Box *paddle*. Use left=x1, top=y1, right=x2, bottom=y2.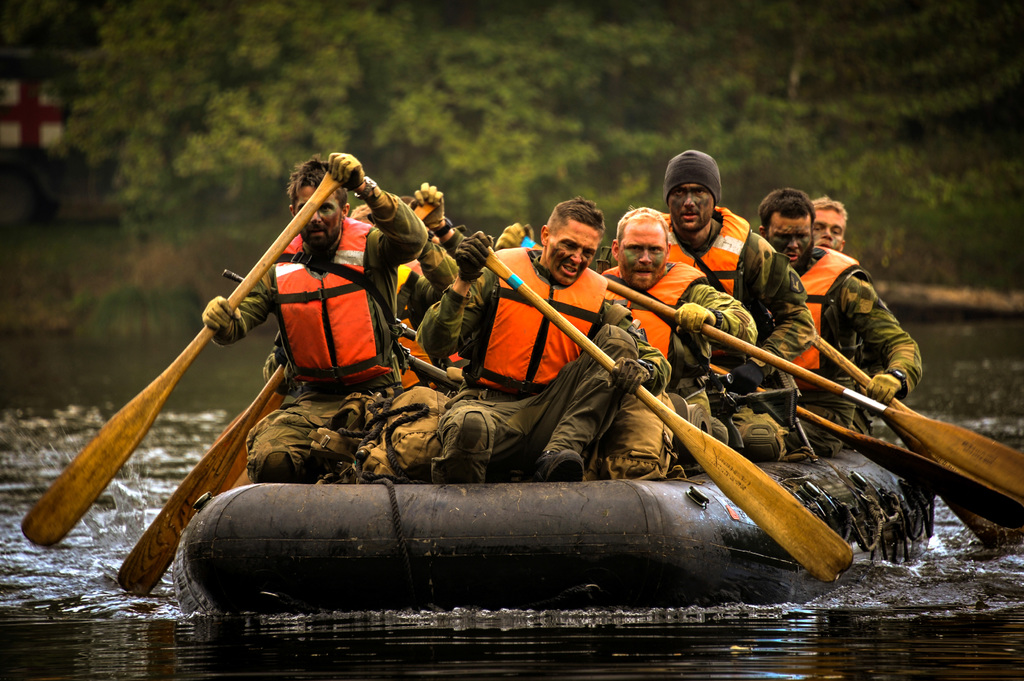
left=114, top=359, right=291, bottom=598.
